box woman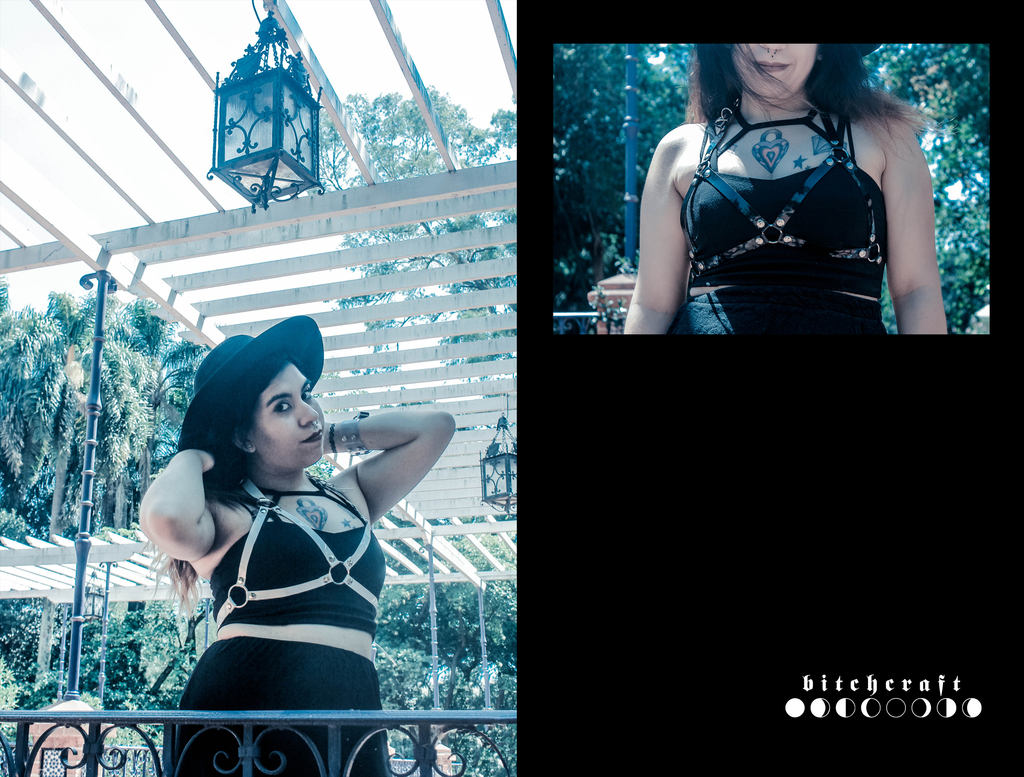
box=[125, 307, 429, 748]
